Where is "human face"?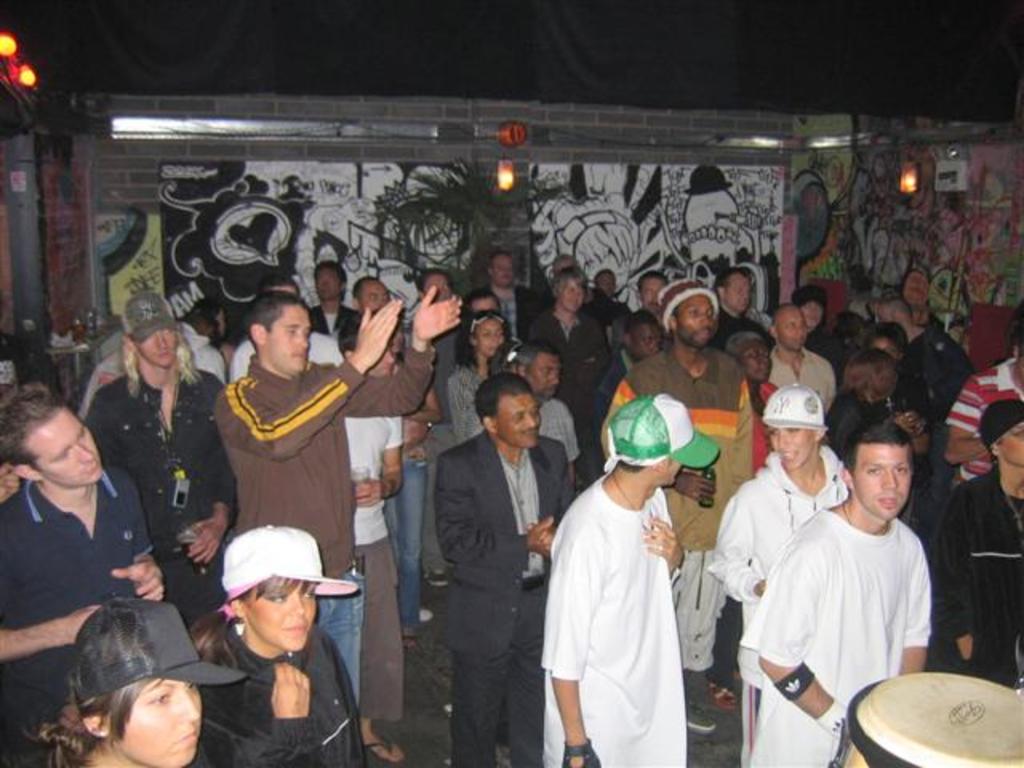
l=475, t=317, r=502, b=354.
